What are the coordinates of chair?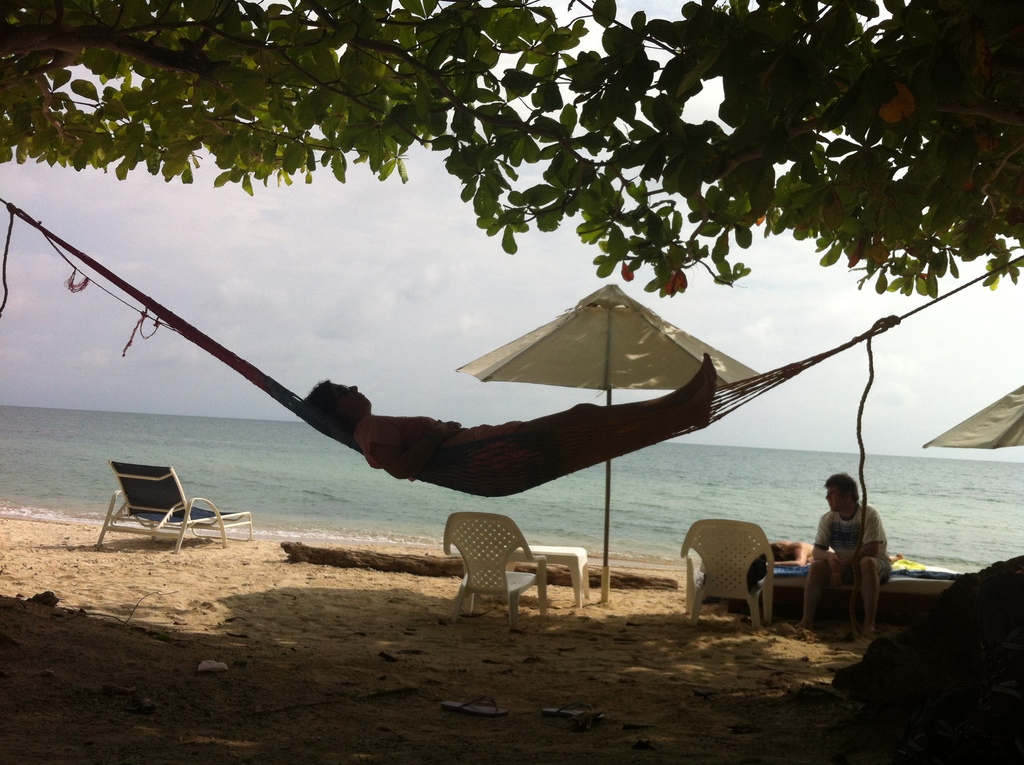
[675,524,773,630].
